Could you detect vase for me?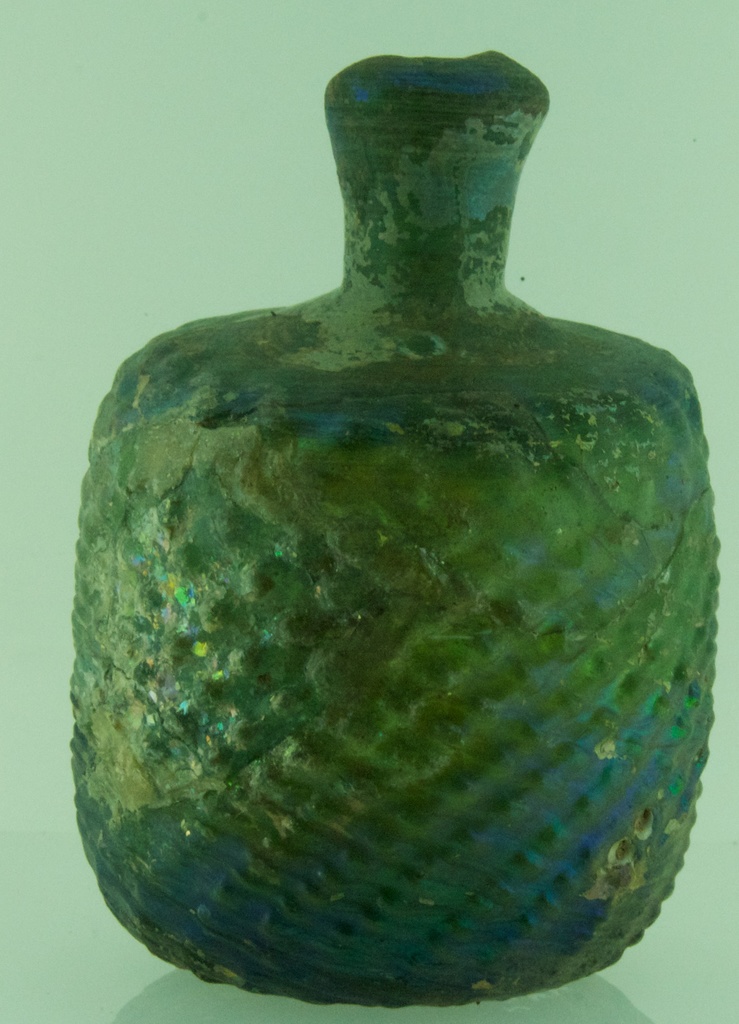
Detection result: [71, 48, 722, 1008].
